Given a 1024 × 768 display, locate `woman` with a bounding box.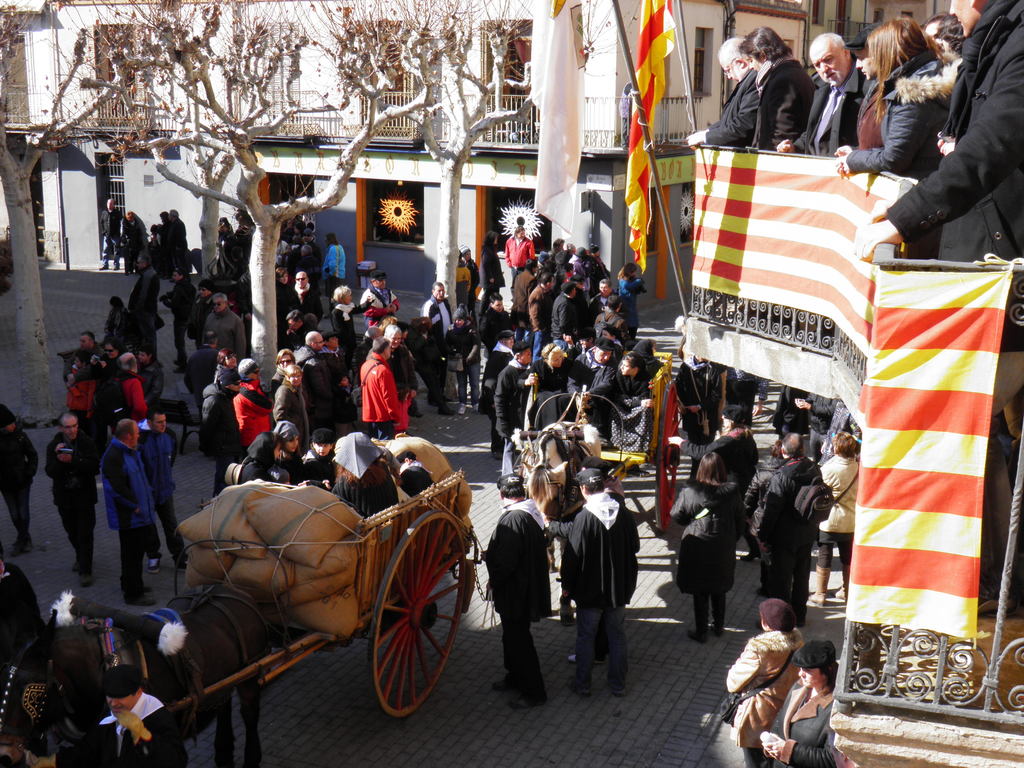
Located: x1=445, y1=307, x2=490, y2=413.
